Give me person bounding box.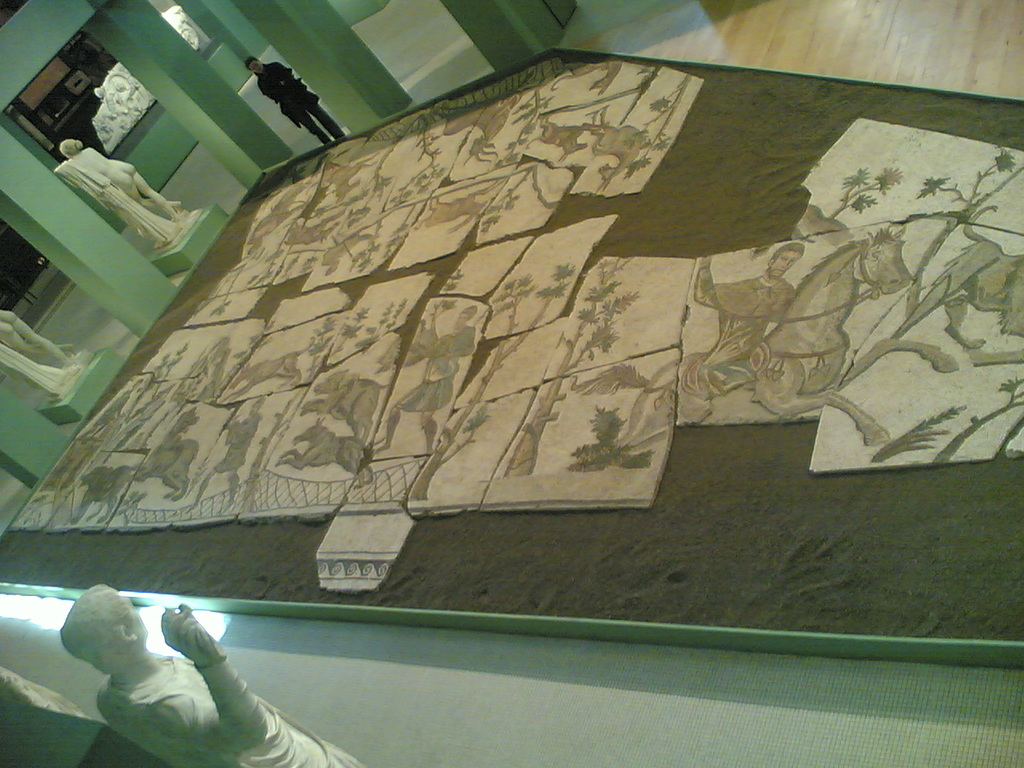
{"x1": 683, "y1": 234, "x2": 817, "y2": 403}.
